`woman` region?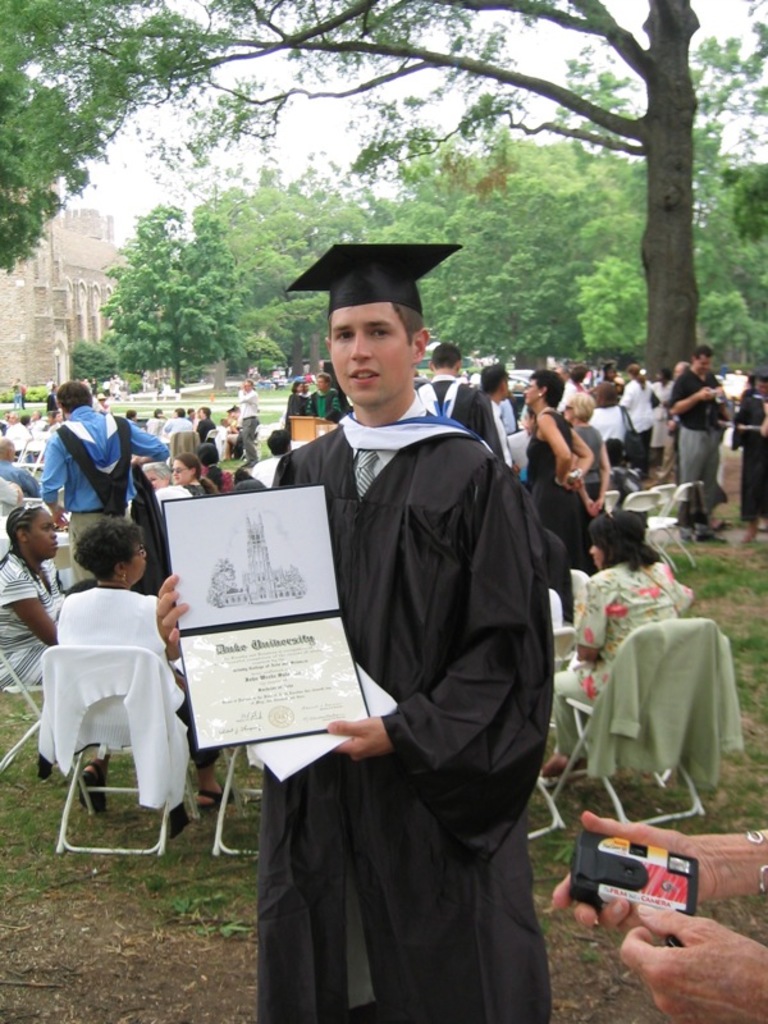
[539,502,686,783]
